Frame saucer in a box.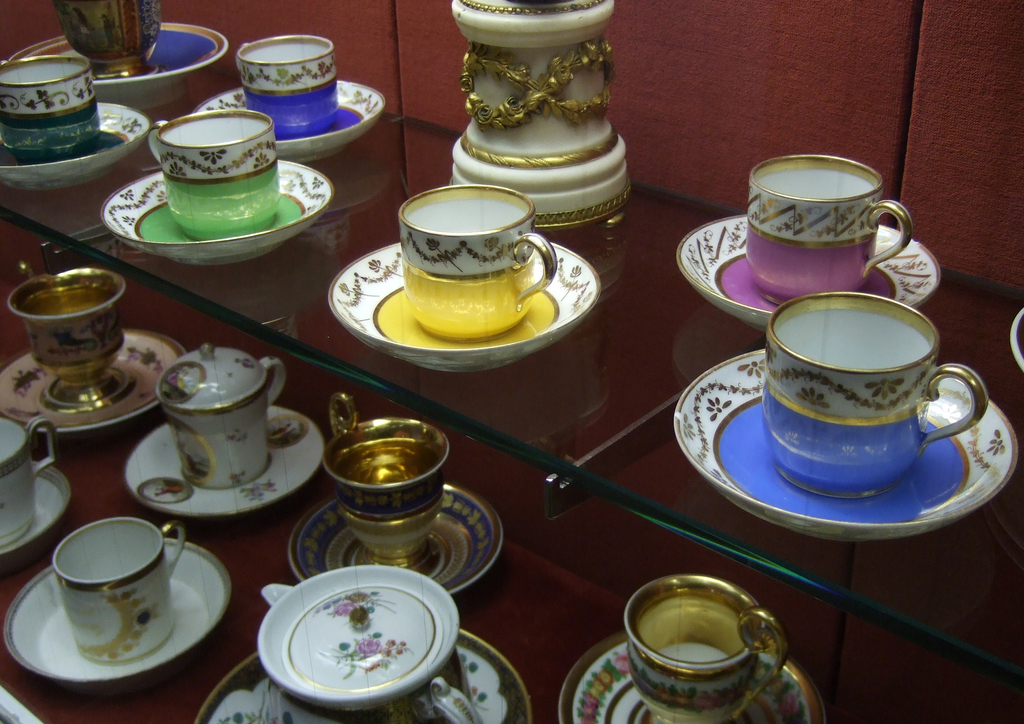
(left=289, top=483, right=505, bottom=595).
